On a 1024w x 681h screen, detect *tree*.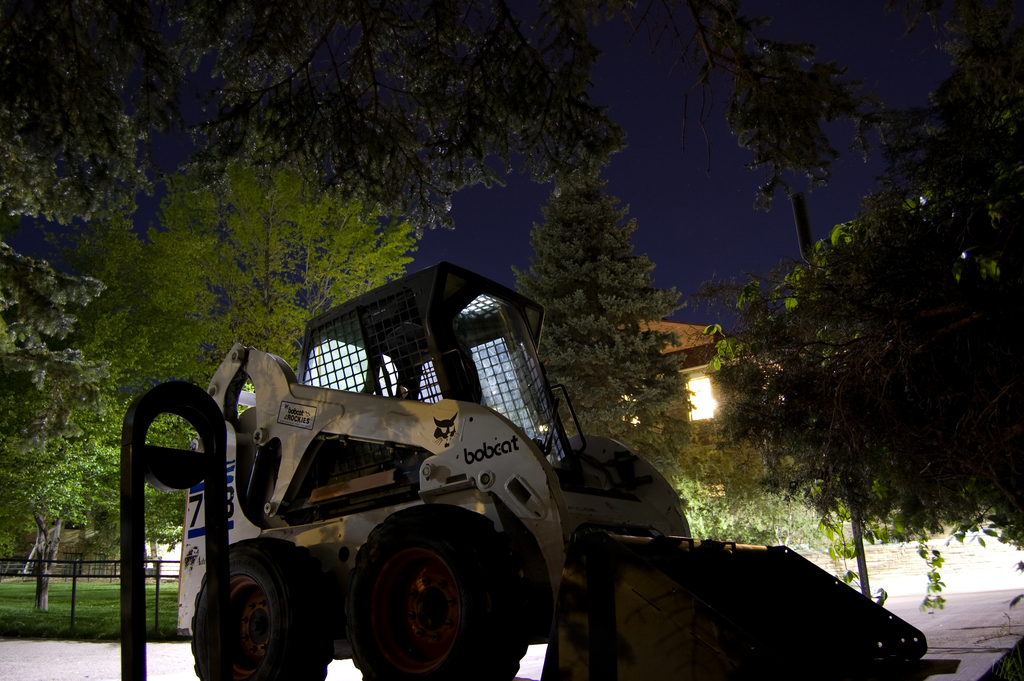
l=511, t=156, r=697, b=446.
